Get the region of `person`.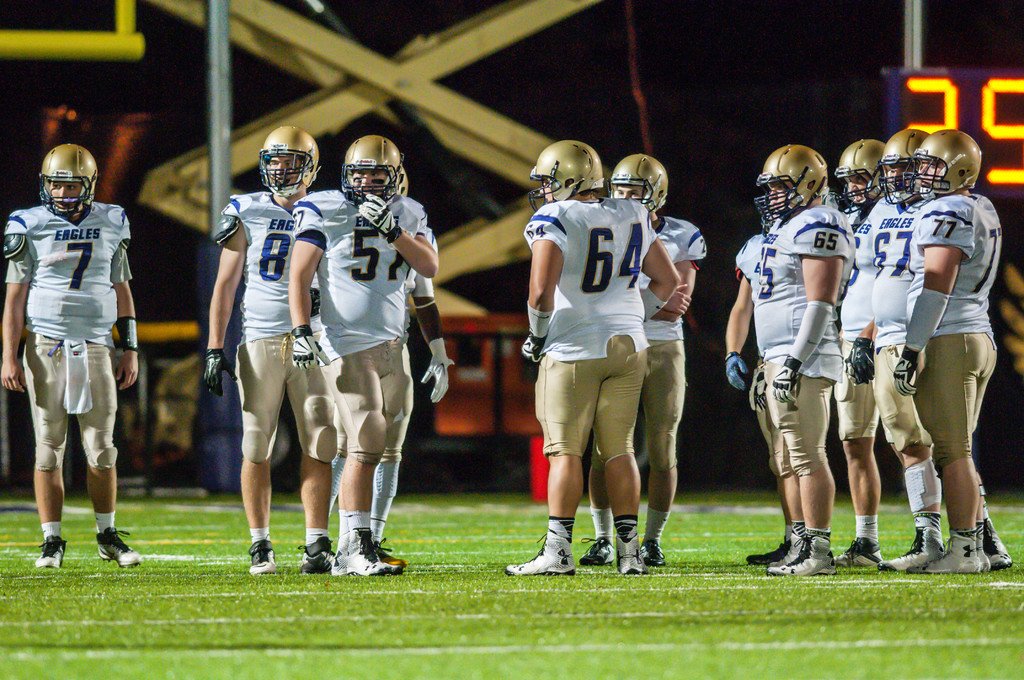
left=833, top=140, right=883, bottom=564.
